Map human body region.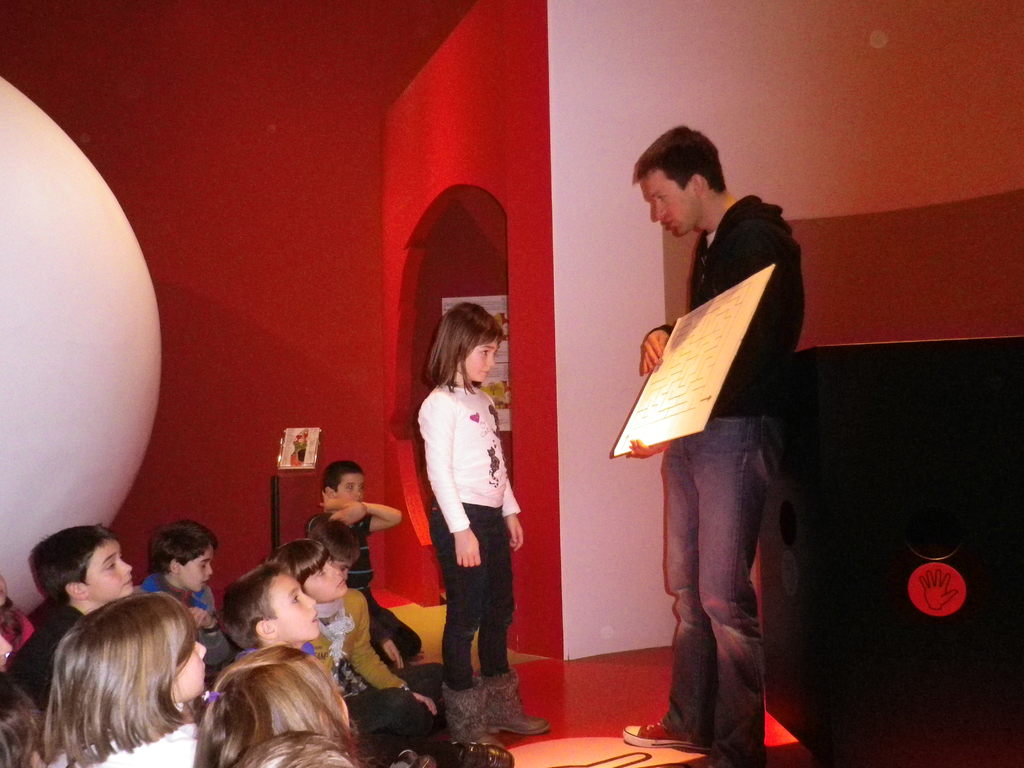
Mapped to [0,522,133,700].
